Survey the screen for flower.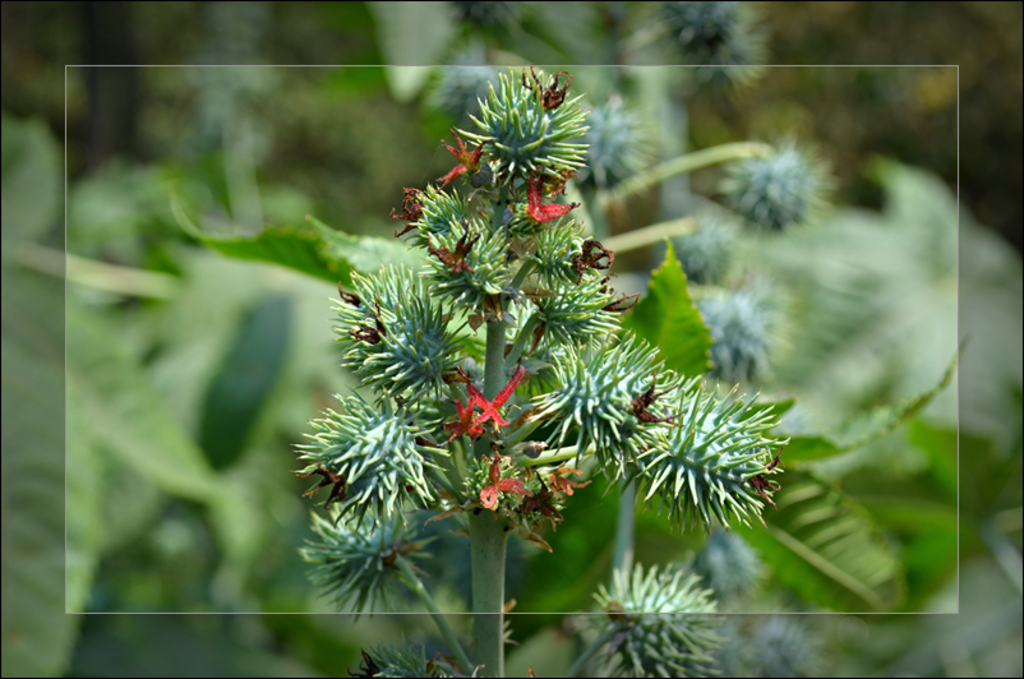
Survey found: x1=476, y1=459, x2=522, y2=507.
